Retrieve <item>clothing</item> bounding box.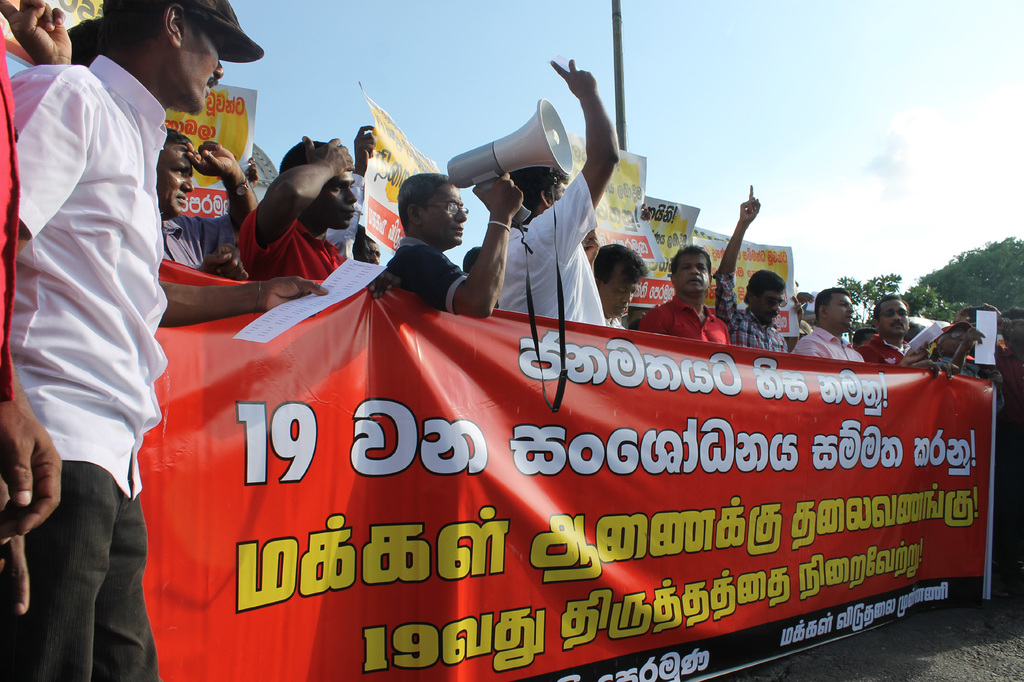
Bounding box: <region>607, 315, 619, 330</region>.
